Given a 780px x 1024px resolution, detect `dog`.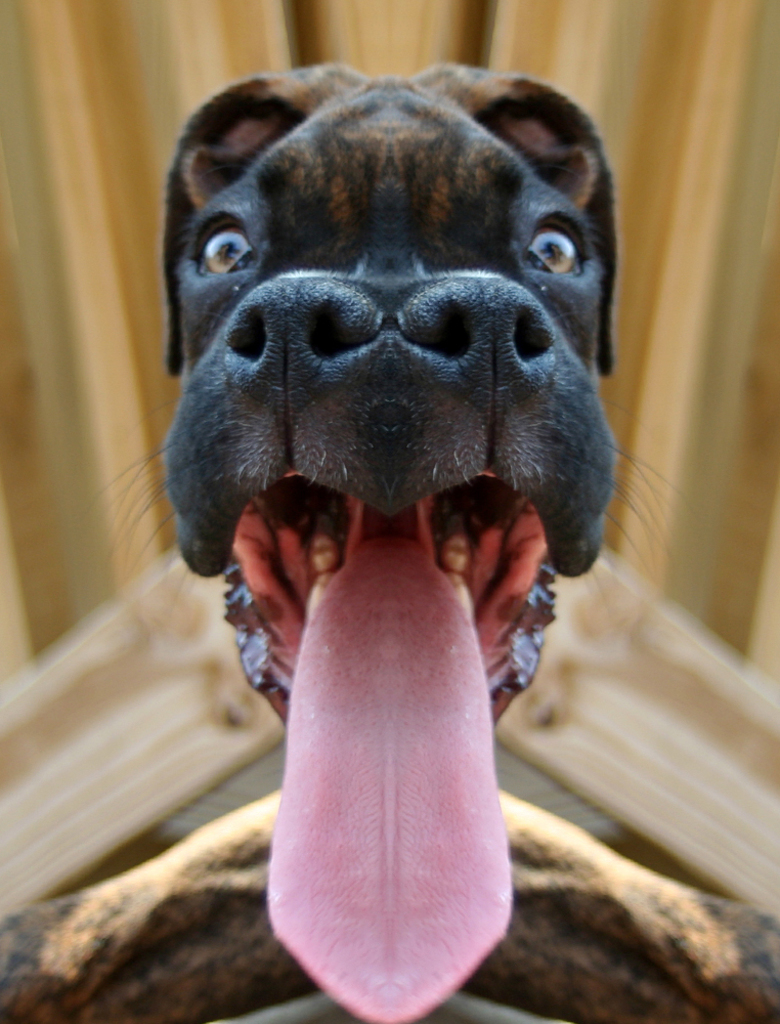
0 57 779 1023.
